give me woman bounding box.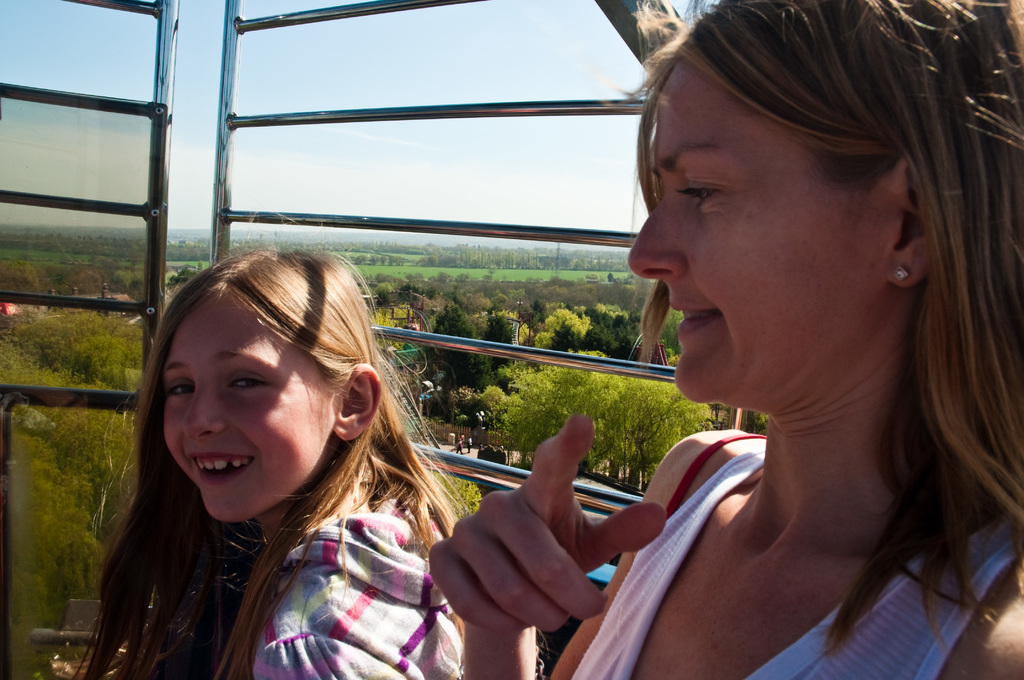
select_region(486, 37, 1012, 679).
